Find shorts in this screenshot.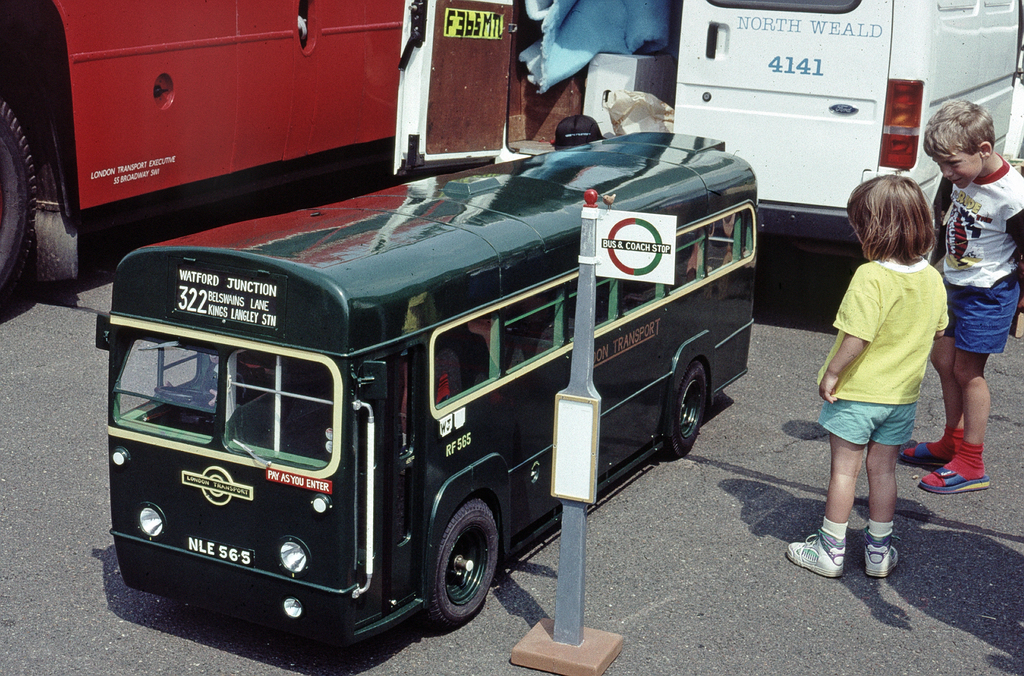
The bounding box for shorts is crop(826, 398, 911, 466).
